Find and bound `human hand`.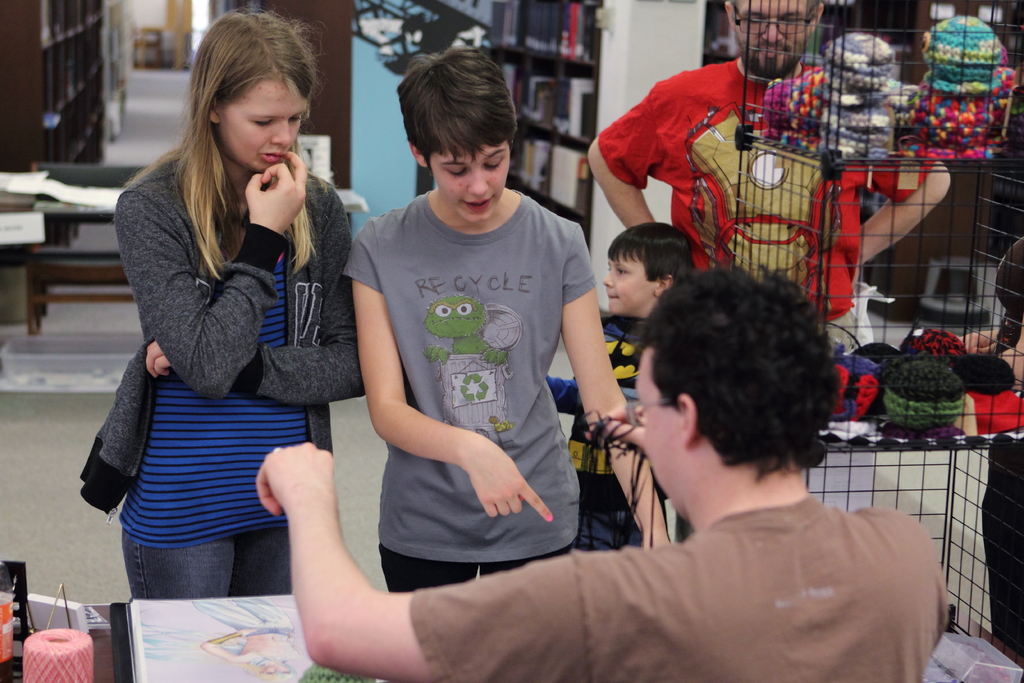
Bound: {"left": 243, "top": 147, "right": 309, "bottom": 239}.
